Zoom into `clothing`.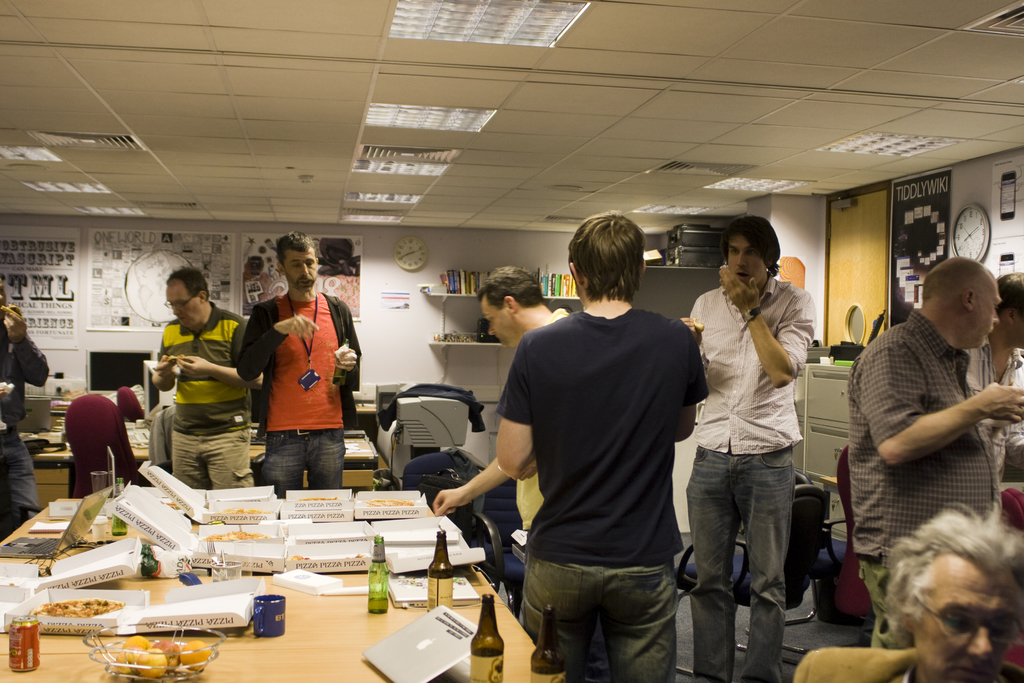
Zoom target: 858, 308, 993, 641.
